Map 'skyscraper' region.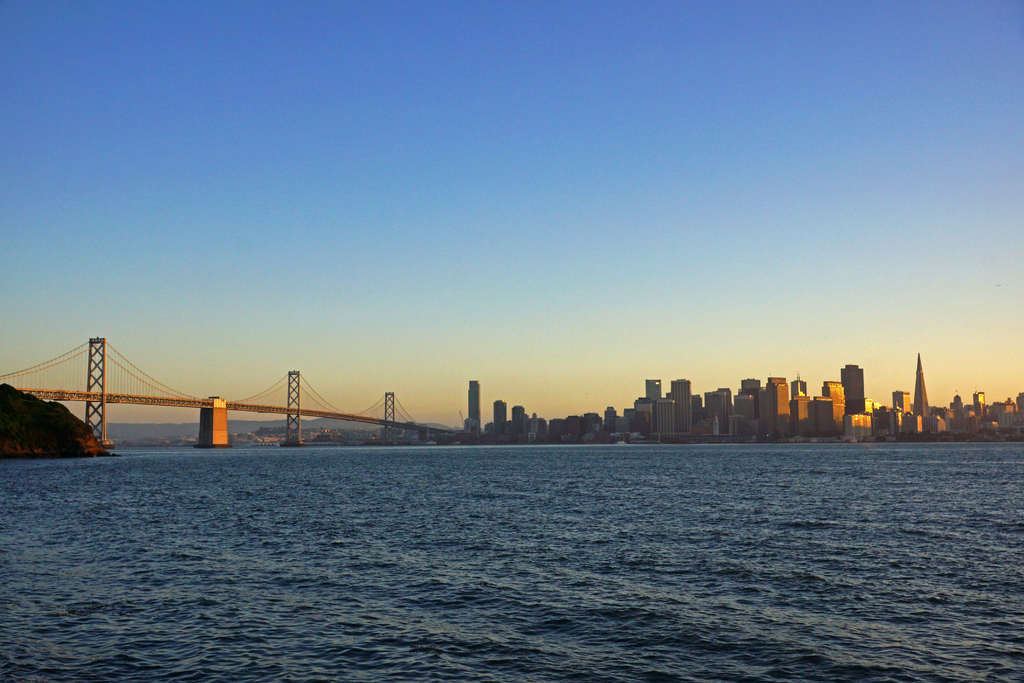
Mapped to x1=841, y1=365, x2=865, y2=415.
